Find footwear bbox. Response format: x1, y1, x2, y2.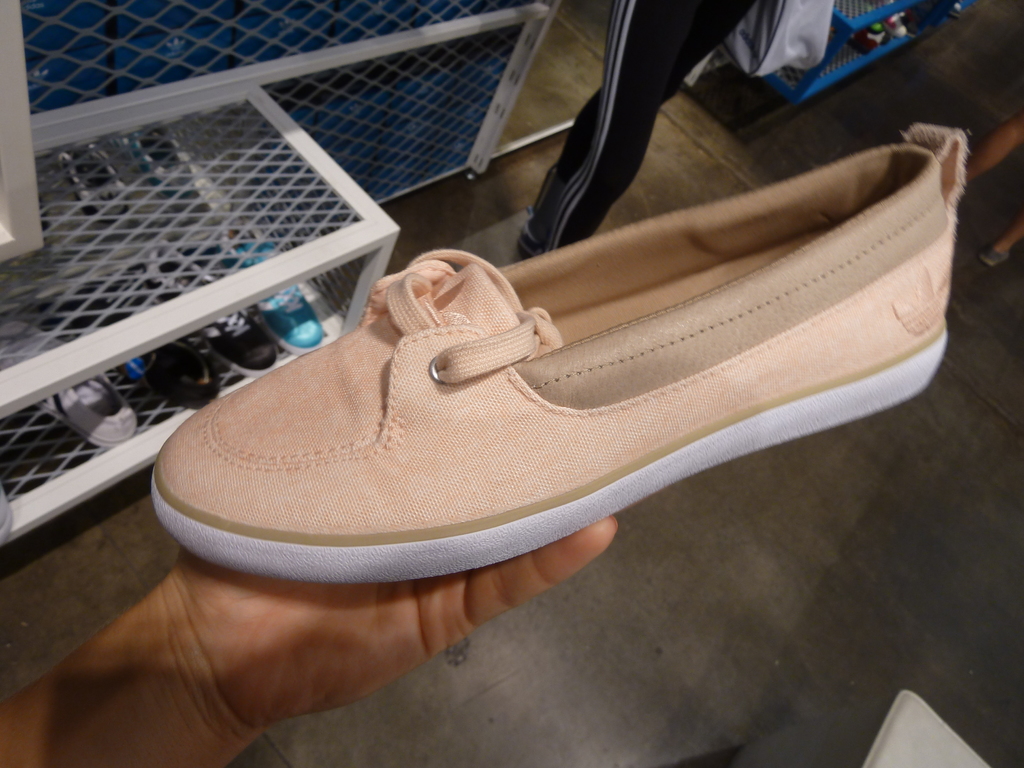
115, 109, 235, 219.
